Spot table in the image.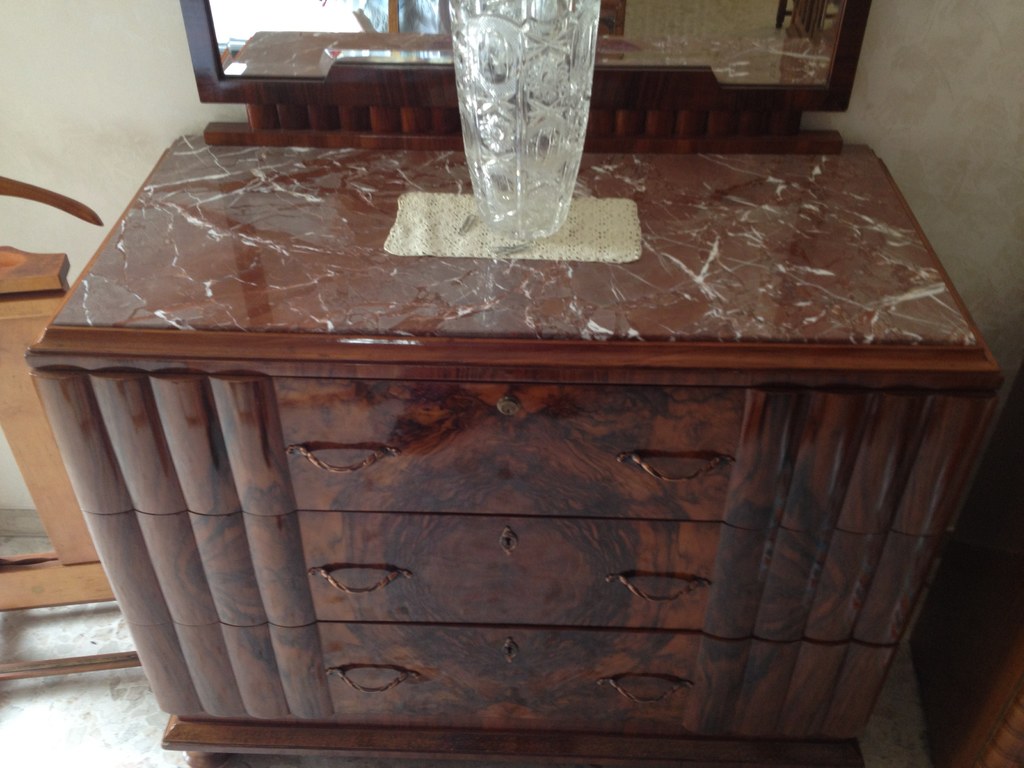
table found at crop(41, 52, 1020, 753).
